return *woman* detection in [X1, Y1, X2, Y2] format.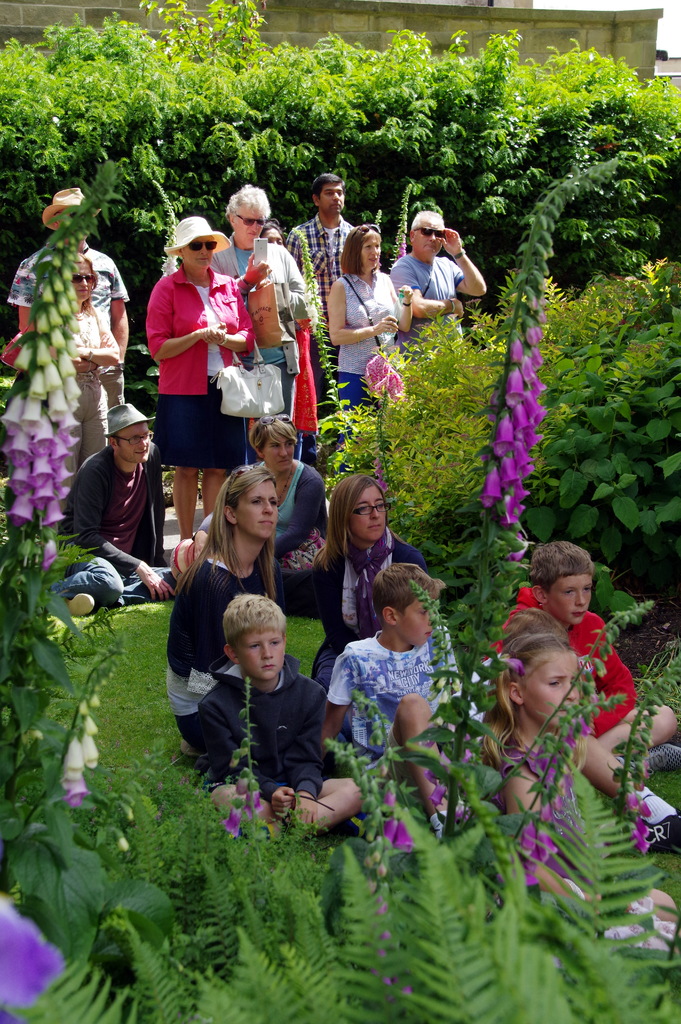
[326, 227, 423, 406].
